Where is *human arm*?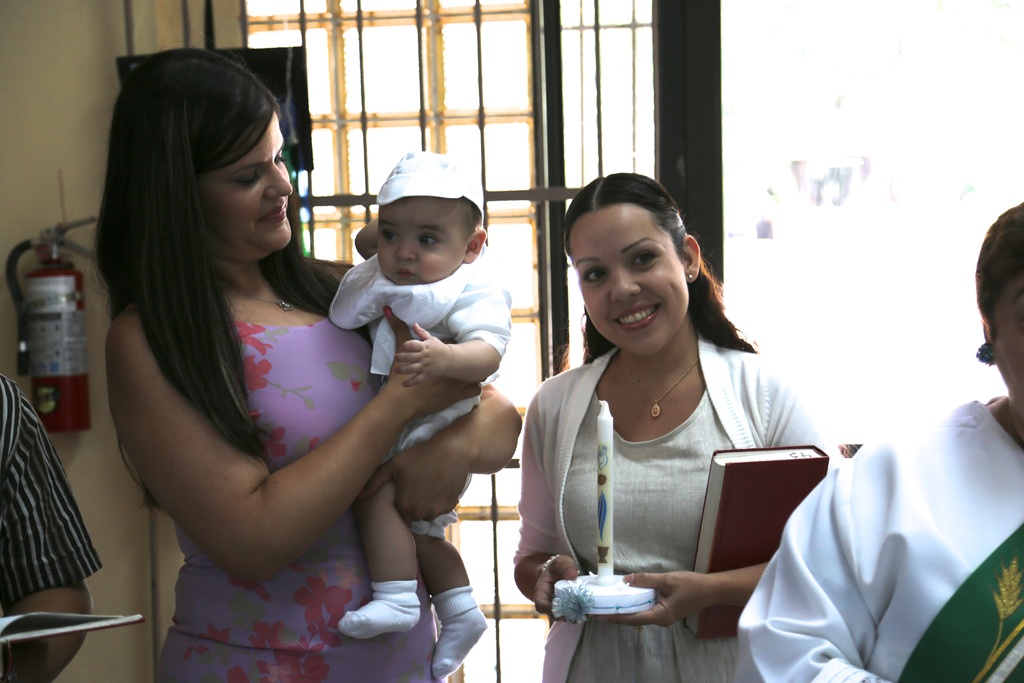
391,287,509,379.
